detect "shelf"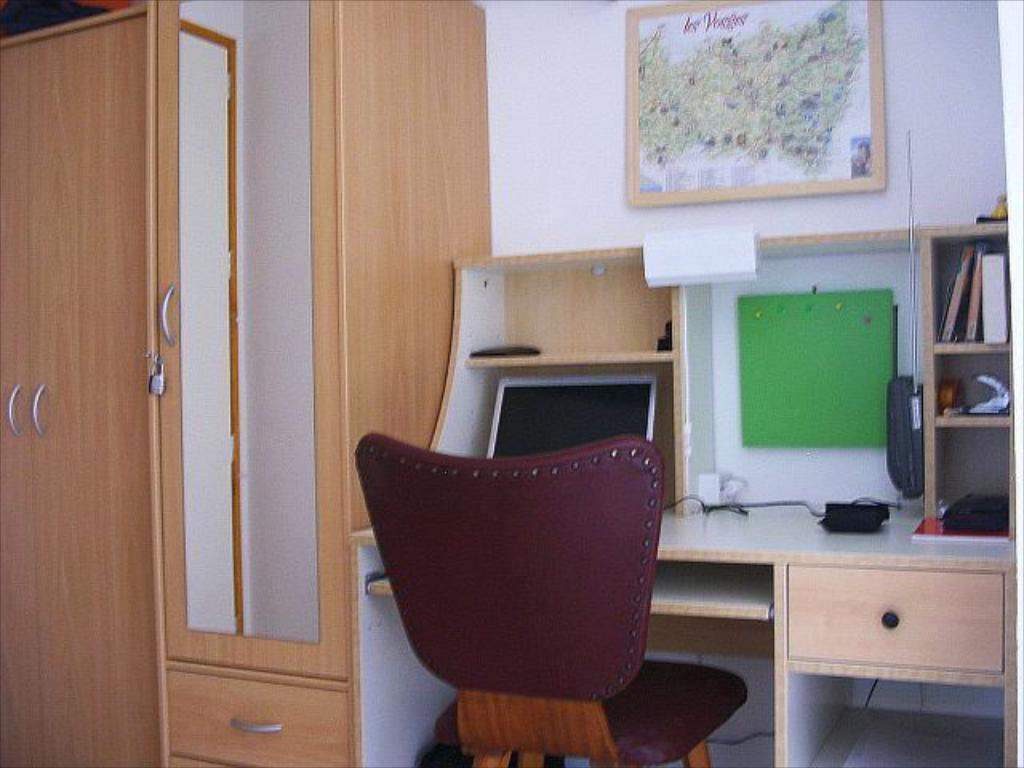
(x1=410, y1=344, x2=680, y2=528)
